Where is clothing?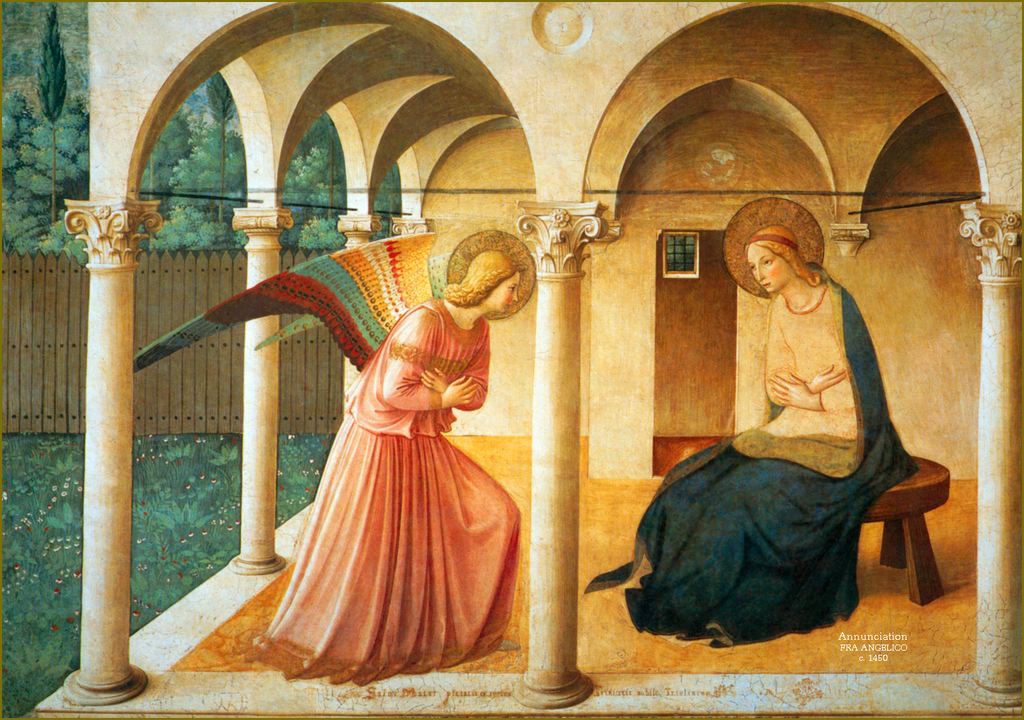
<region>581, 262, 919, 647</region>.
